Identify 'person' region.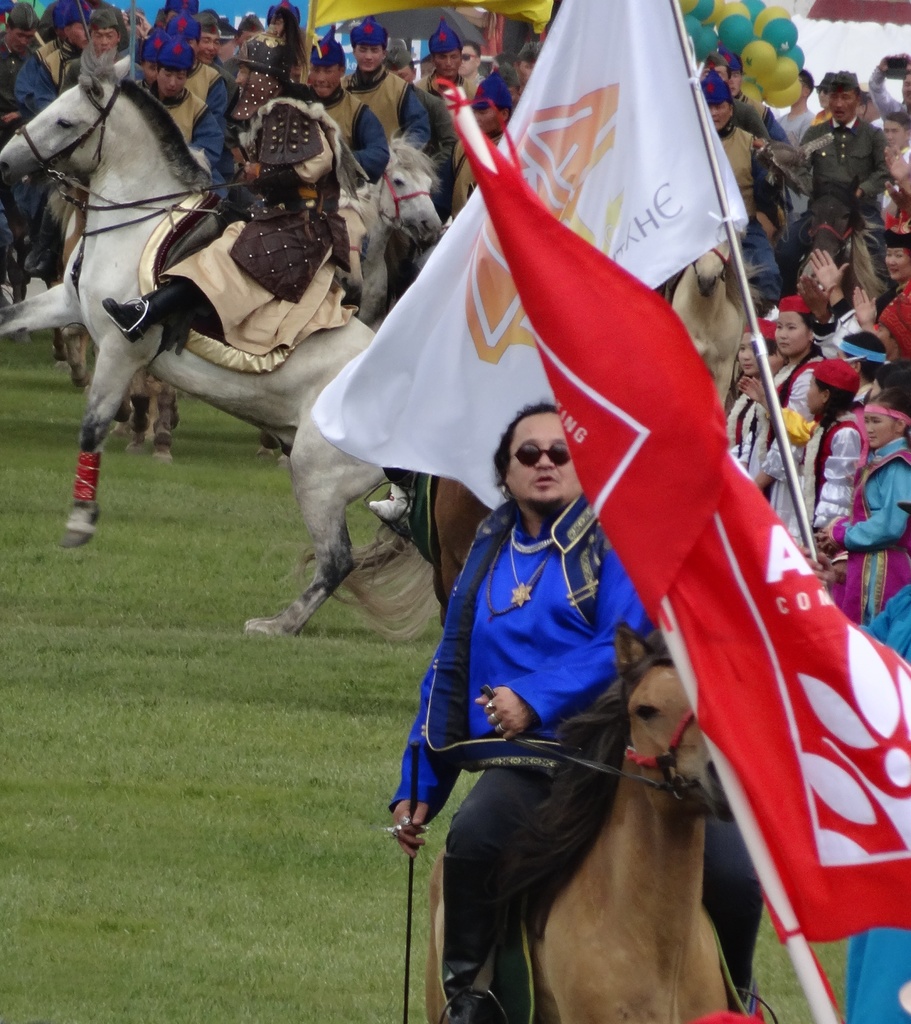
Region: [877,106,910,221].
